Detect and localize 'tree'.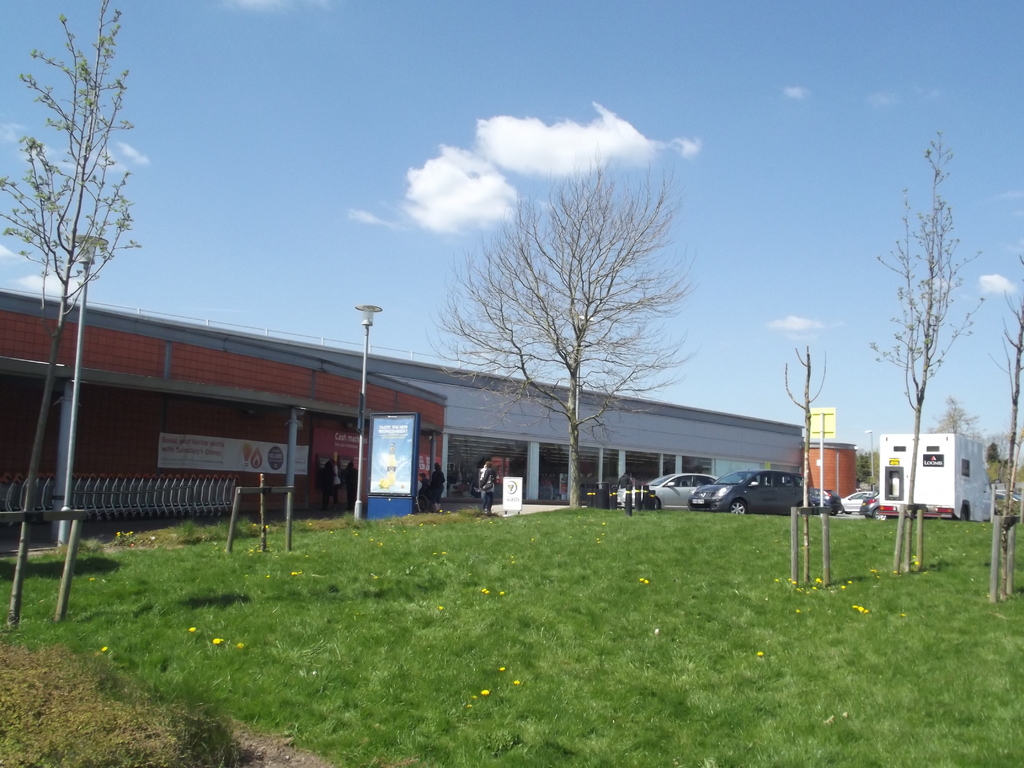
Localized at rect(867, 129, 982, 576).
